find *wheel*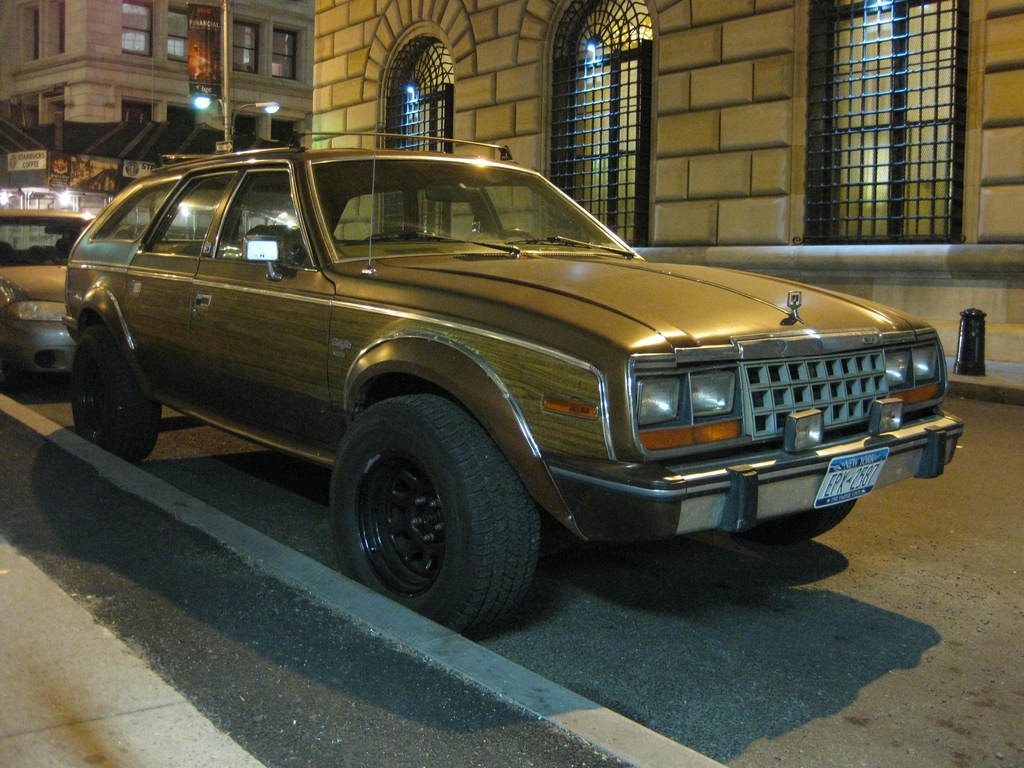
[730,499,856,544]
